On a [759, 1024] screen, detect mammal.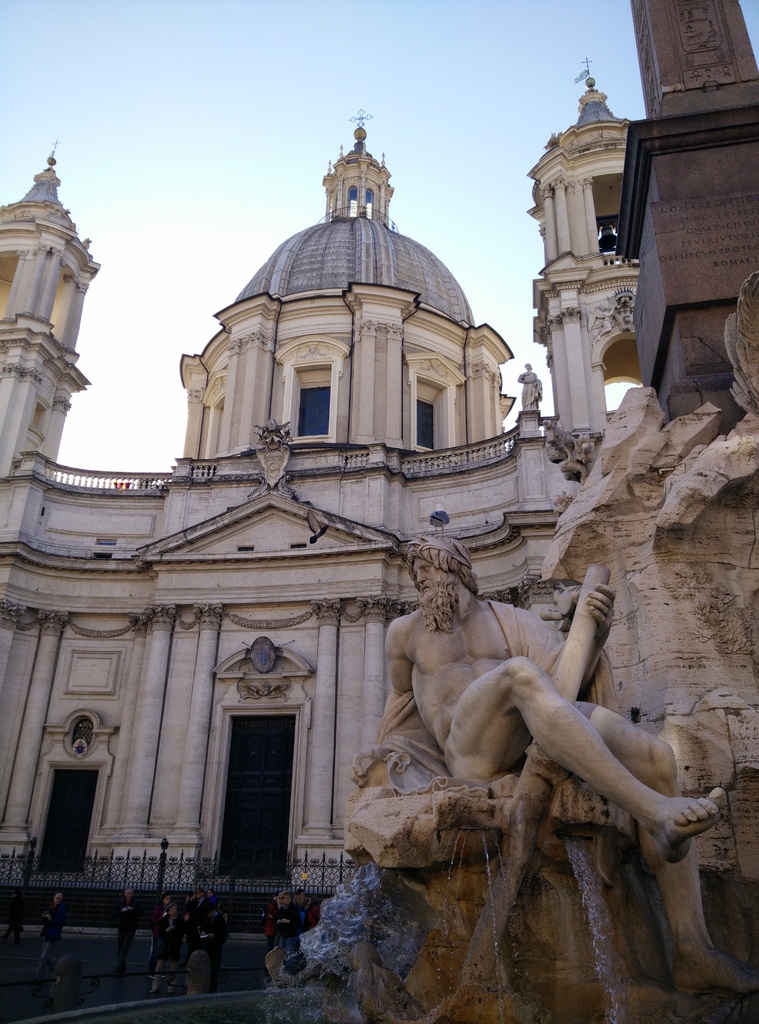
crop(191, 887, 203, 929).
